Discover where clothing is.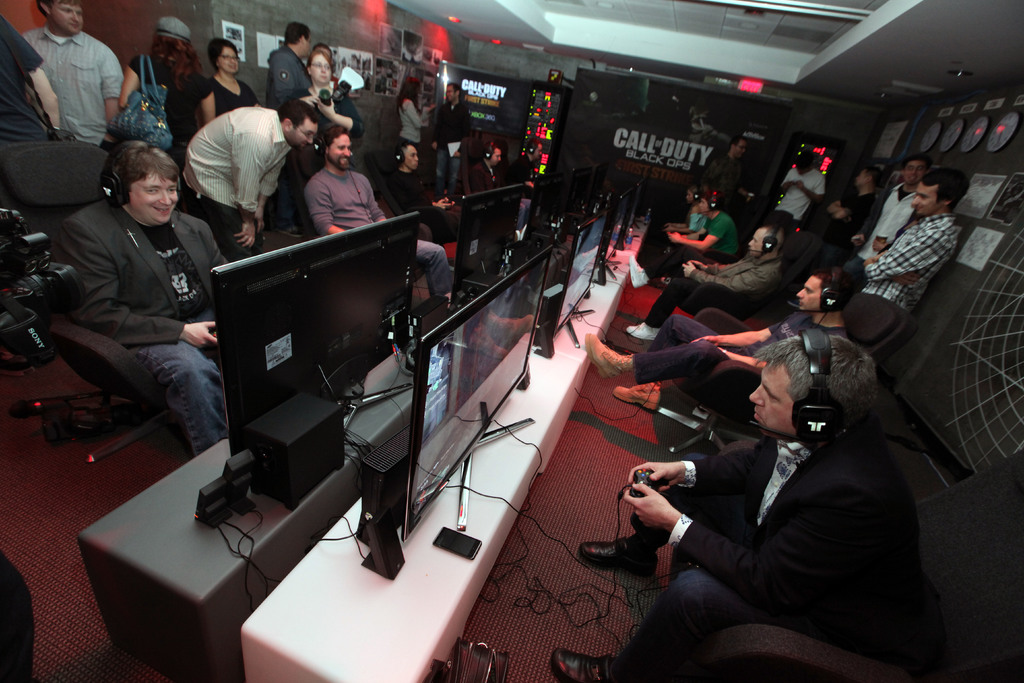
Discovered at (140, 54, 202, 159).
